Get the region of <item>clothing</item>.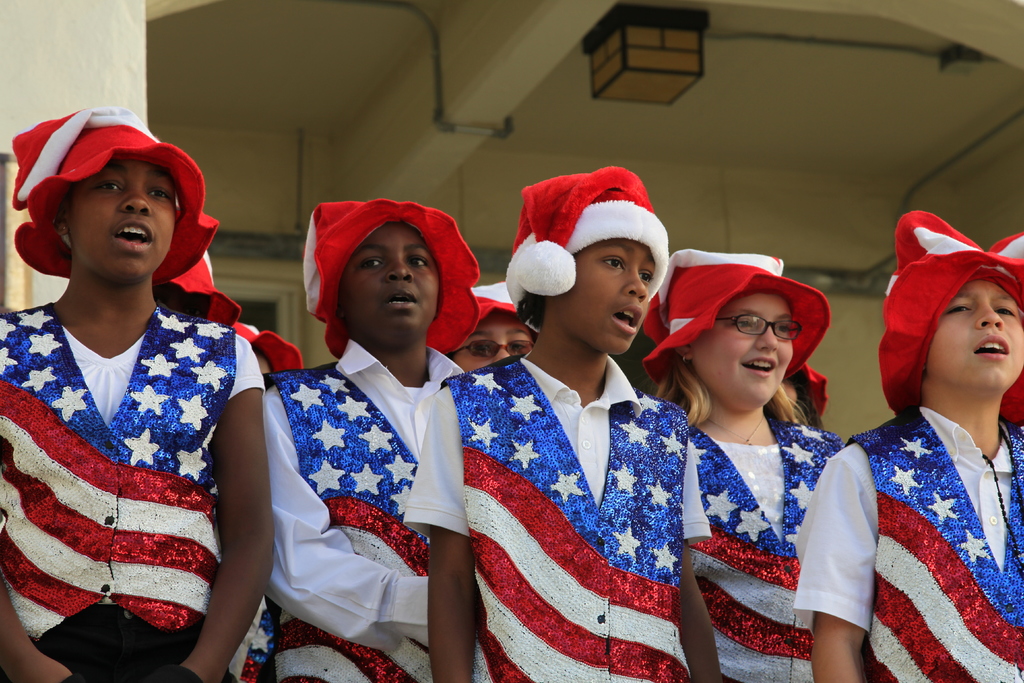
pyautogui.locateOnScreen(404, 348, 735, 682).
